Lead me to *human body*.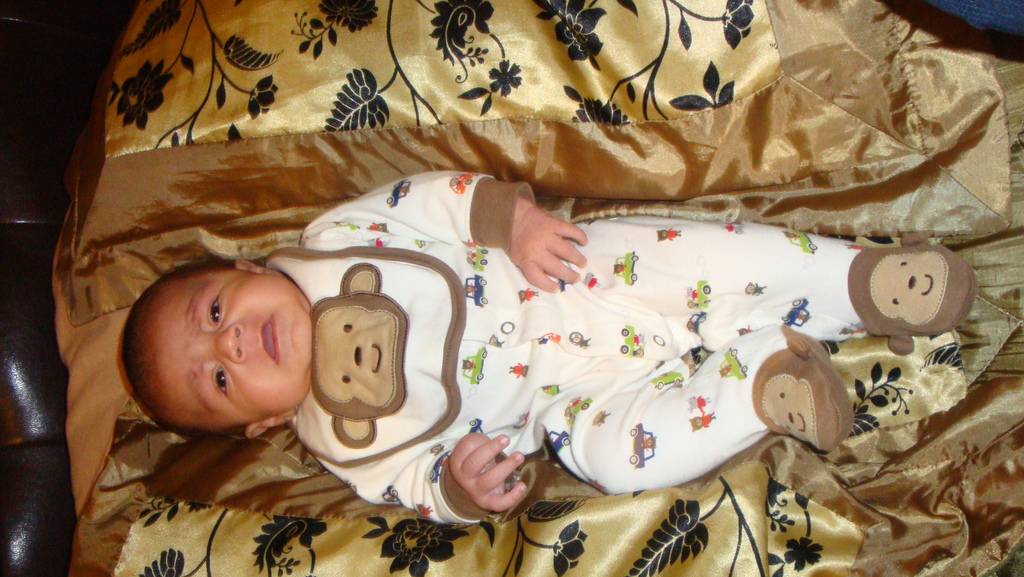
Lead to pyautogui.locateOnScreen(248, 52, 928, 556).
